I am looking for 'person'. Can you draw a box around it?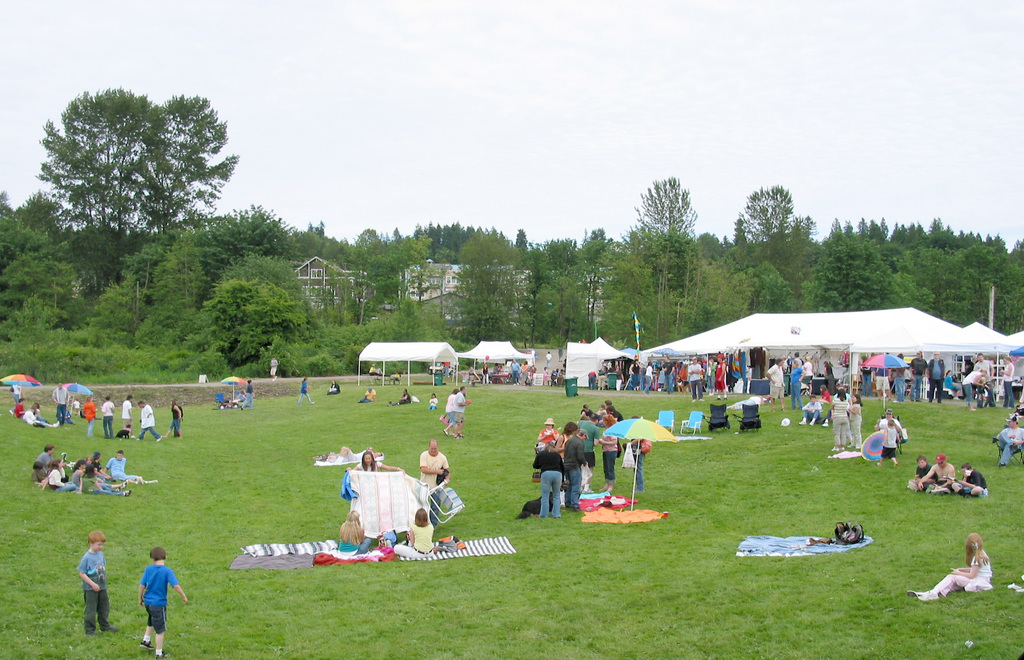
Sure, the bounding box is [82,392,92,437].
